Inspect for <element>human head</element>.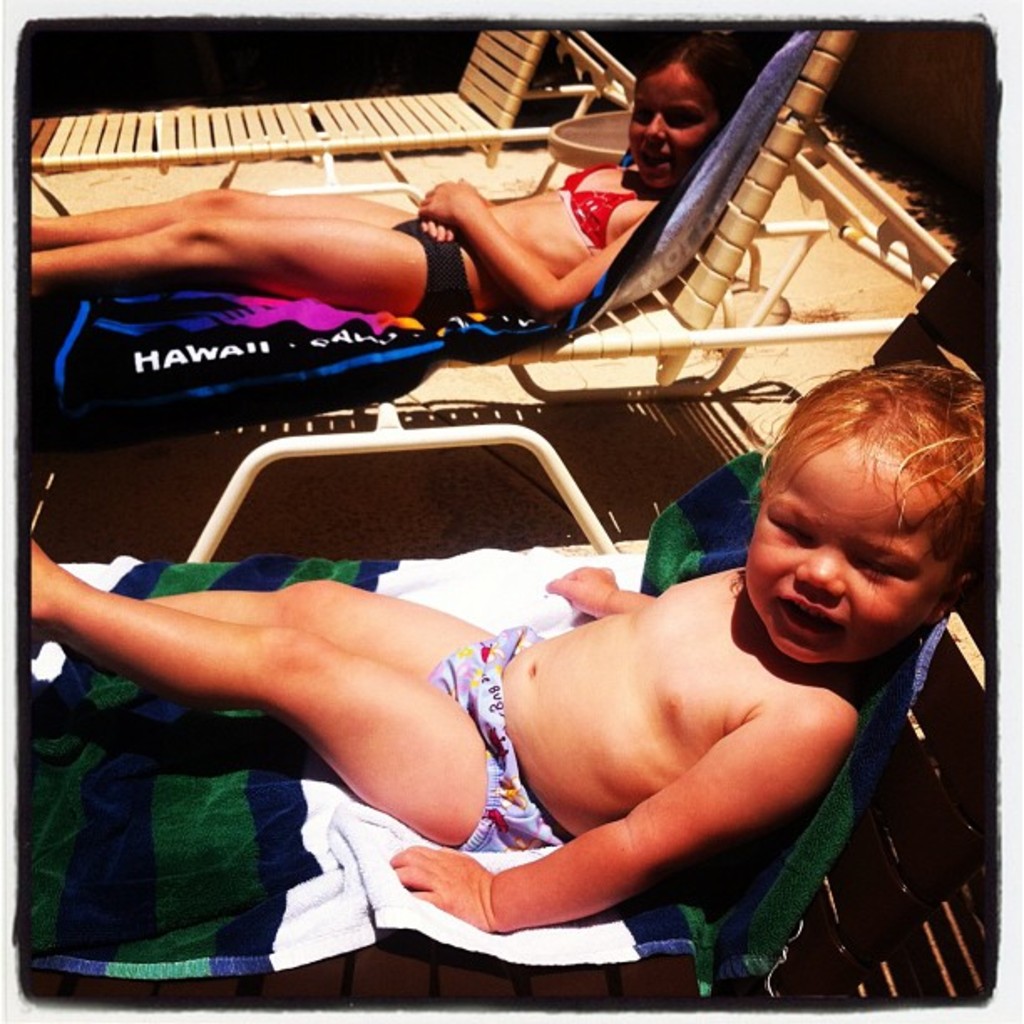
Inspection: (626, 32, 755, 189).
